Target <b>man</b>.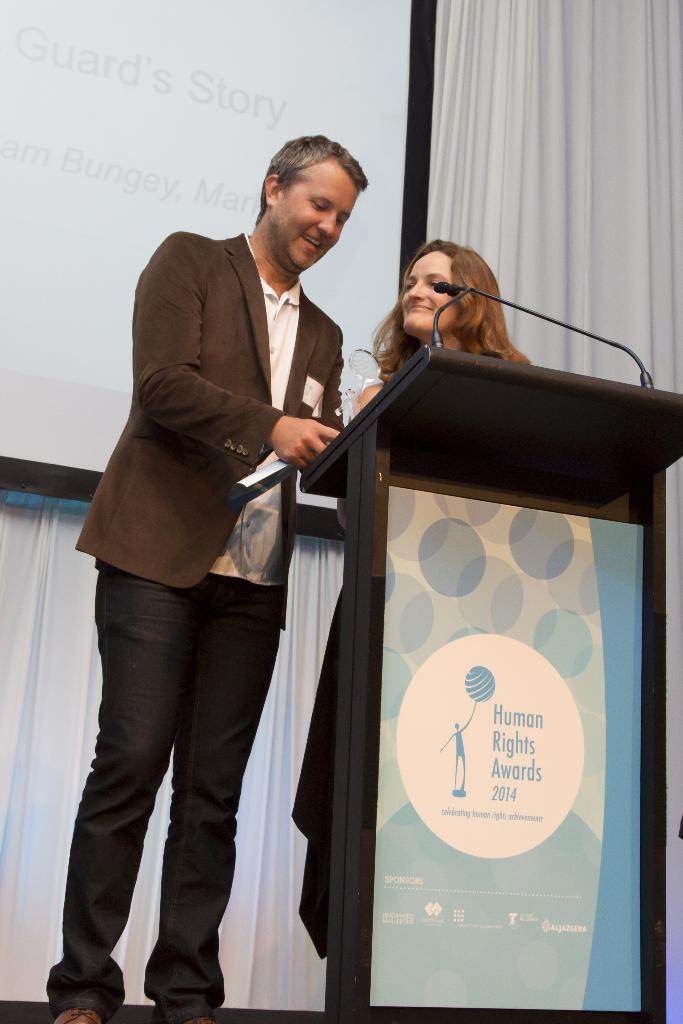
Target region: locate(69, 136, 388, 977).
